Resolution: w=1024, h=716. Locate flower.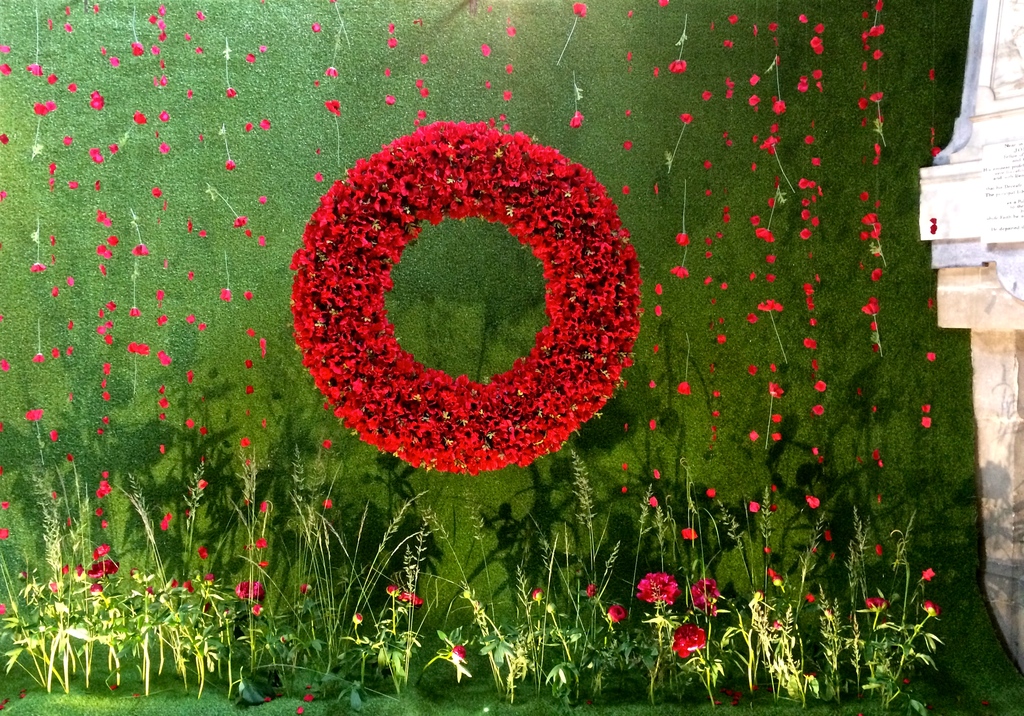
<region>669, 622, 716, 662</region>.
